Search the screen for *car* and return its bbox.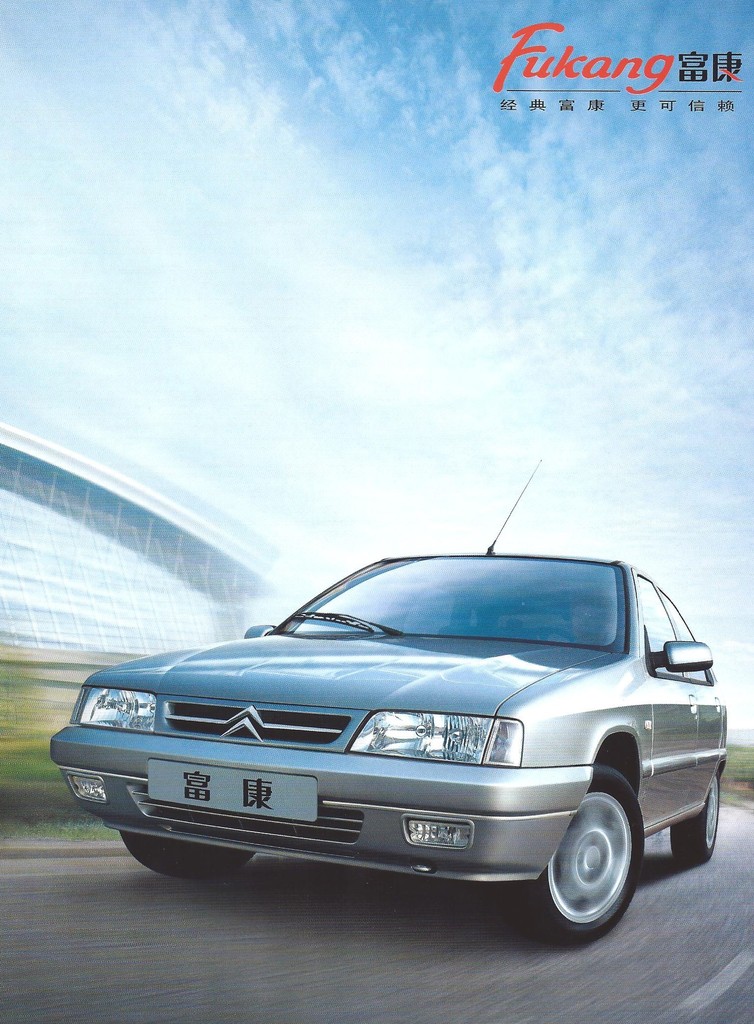
Found: region(55, 534, 738, 918).
